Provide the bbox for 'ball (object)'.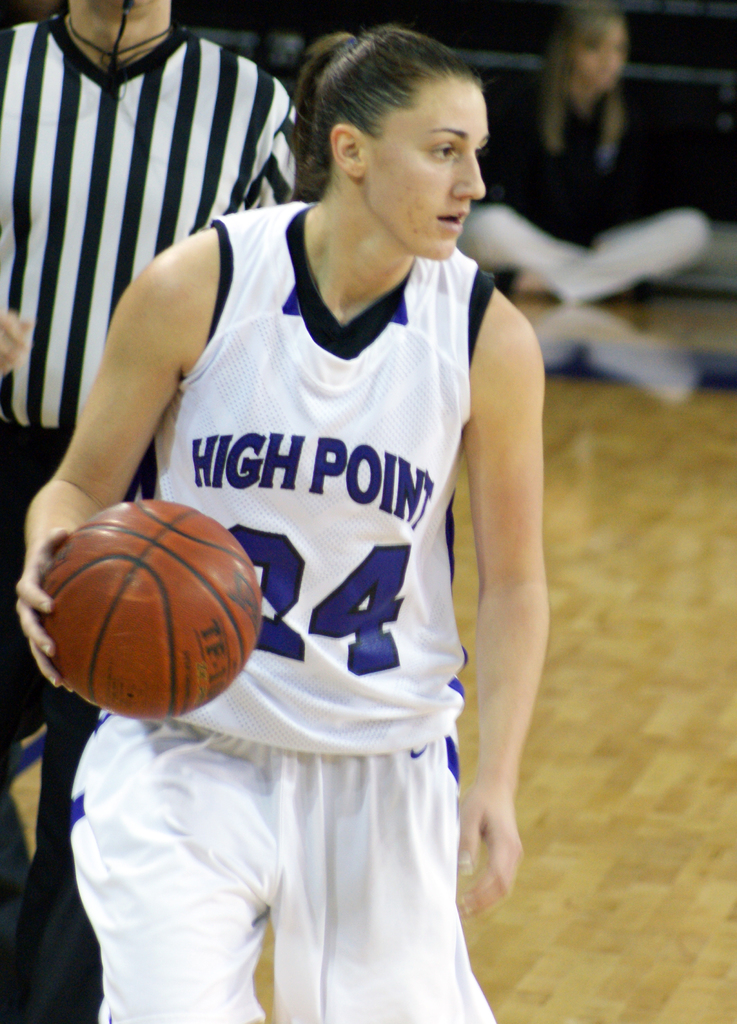
<box>36,501,263,714</box>.
